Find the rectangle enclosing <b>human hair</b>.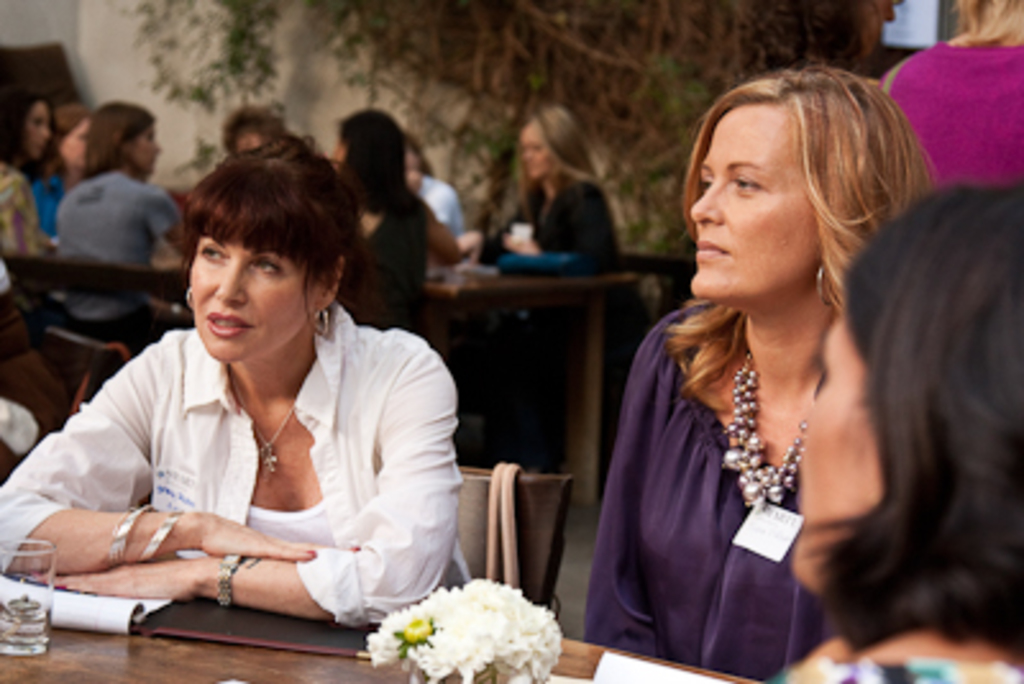
0:82:46:184.
